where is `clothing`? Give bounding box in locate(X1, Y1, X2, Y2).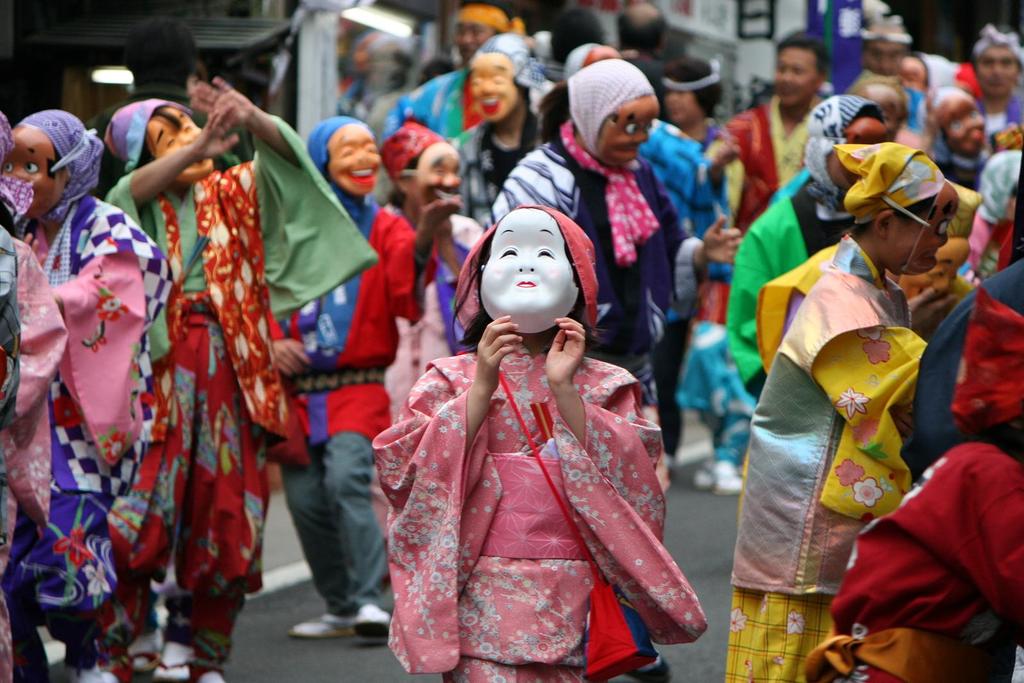
locate(382, 120, 459, 183).
